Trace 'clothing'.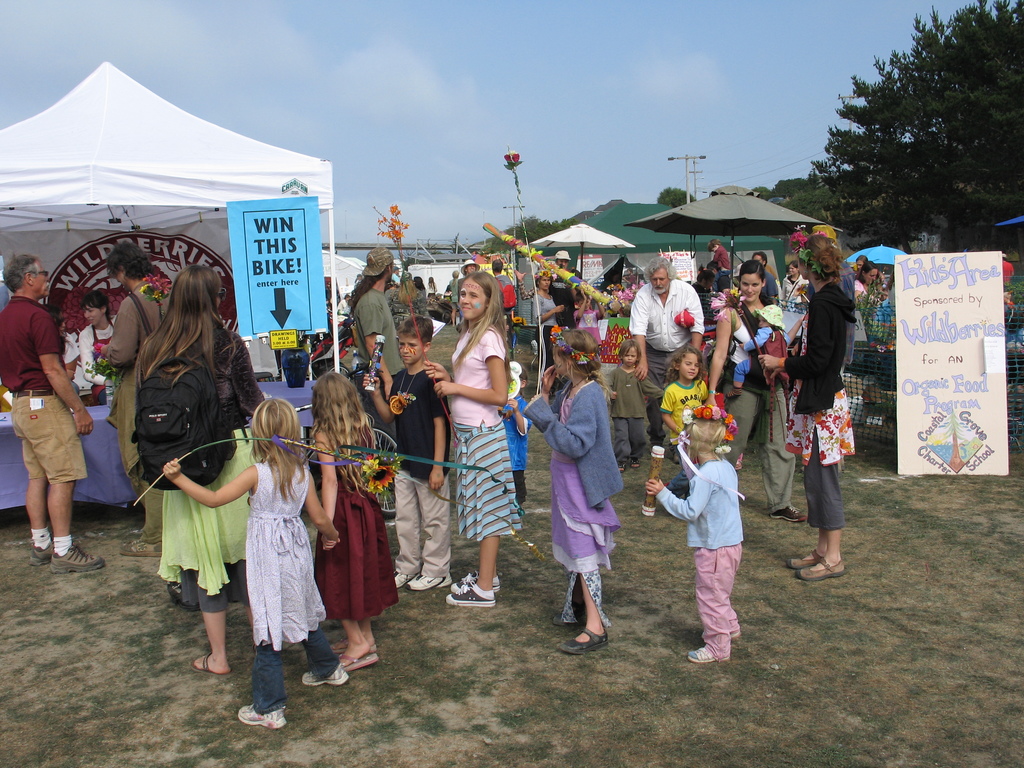
Traced to pyautogui.locateOnScreen(782, 245, 869, 555).
